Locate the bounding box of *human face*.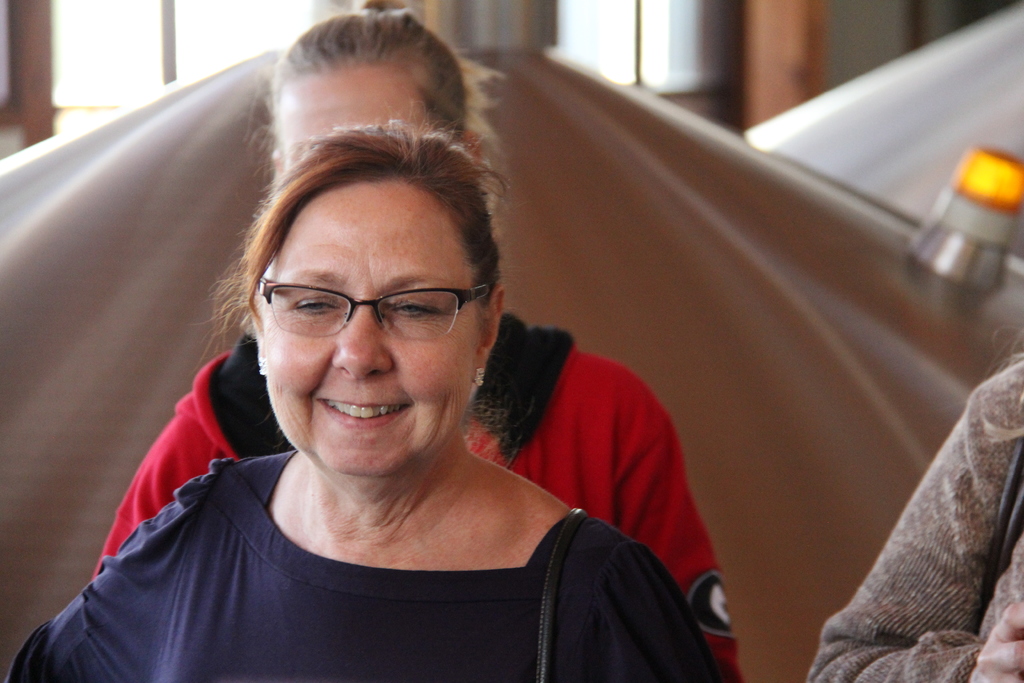
Bounding box: {"left": 259, "top": 174, "right": 476, "bottom": 479}.
